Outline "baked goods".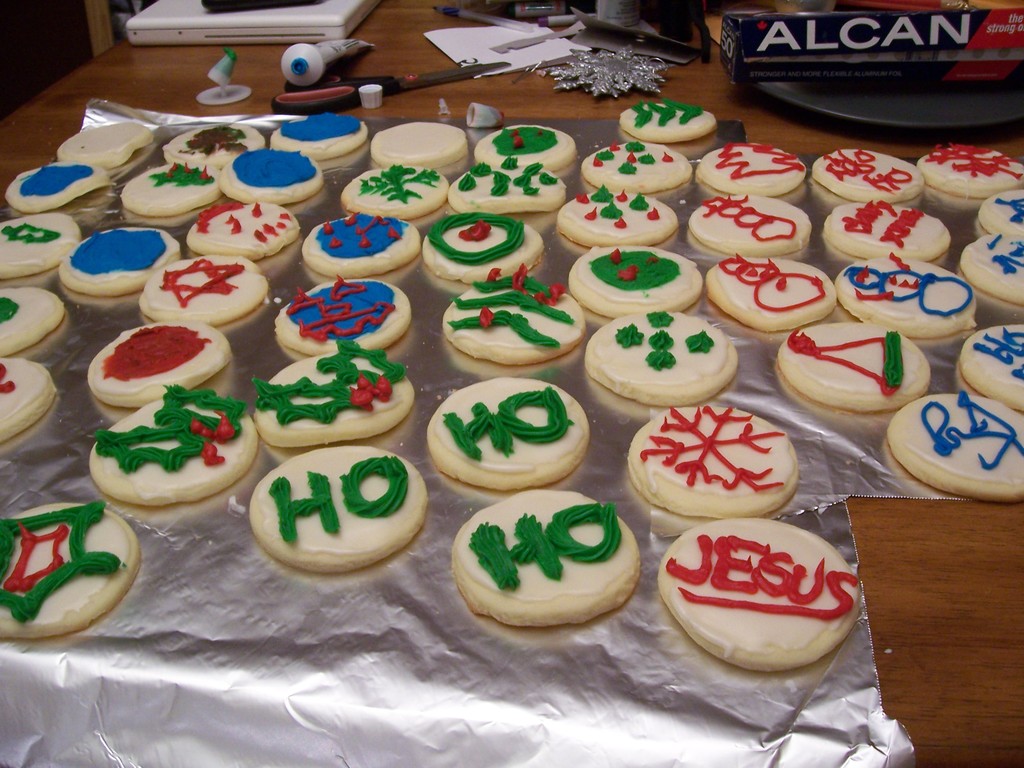
Outline: detection(585, 311, 741, 405).
